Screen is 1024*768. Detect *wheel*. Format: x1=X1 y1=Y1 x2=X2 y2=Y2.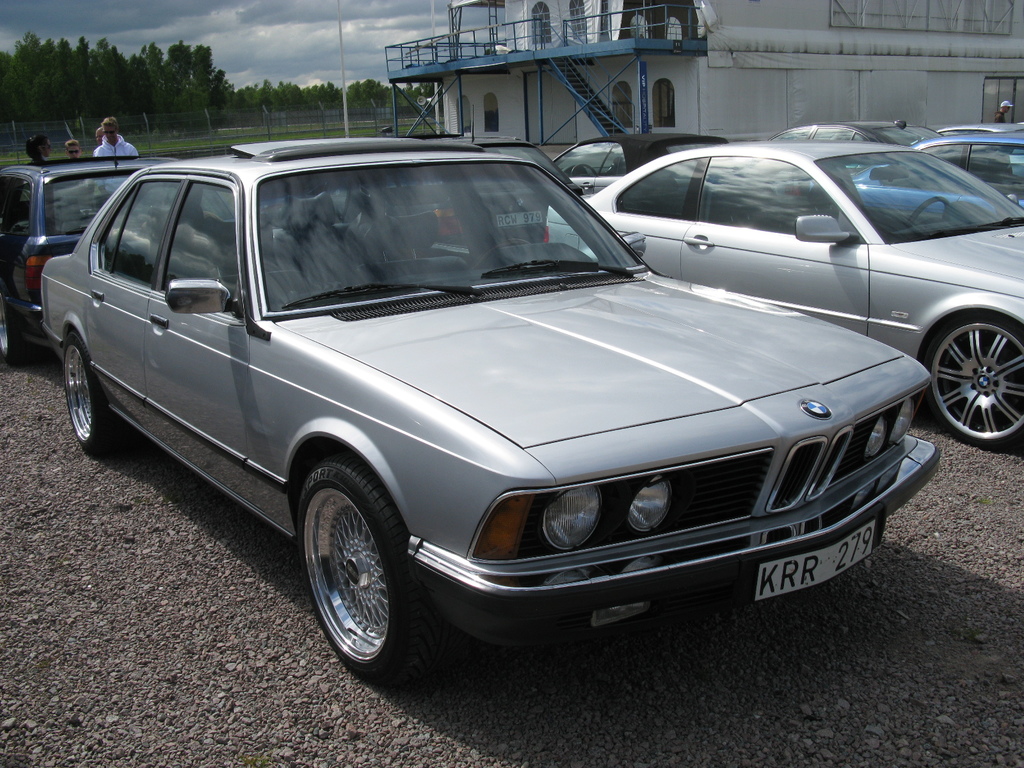
x1=282 y1=470 x2=422 y2=678.
